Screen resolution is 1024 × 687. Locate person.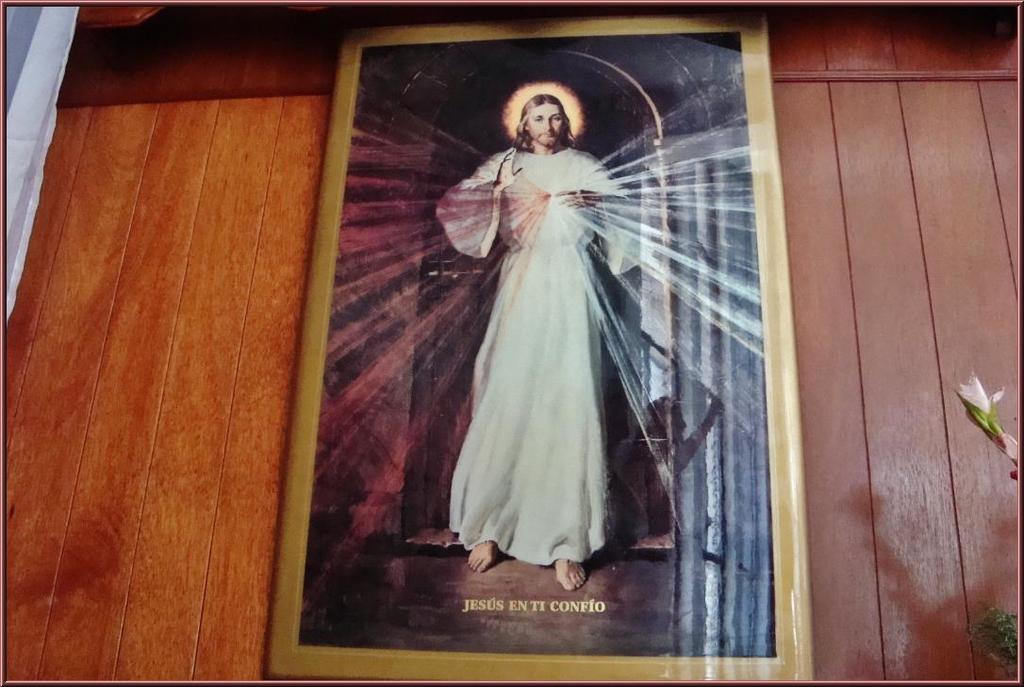
left=427, top=64, right=666, bottom=587.
